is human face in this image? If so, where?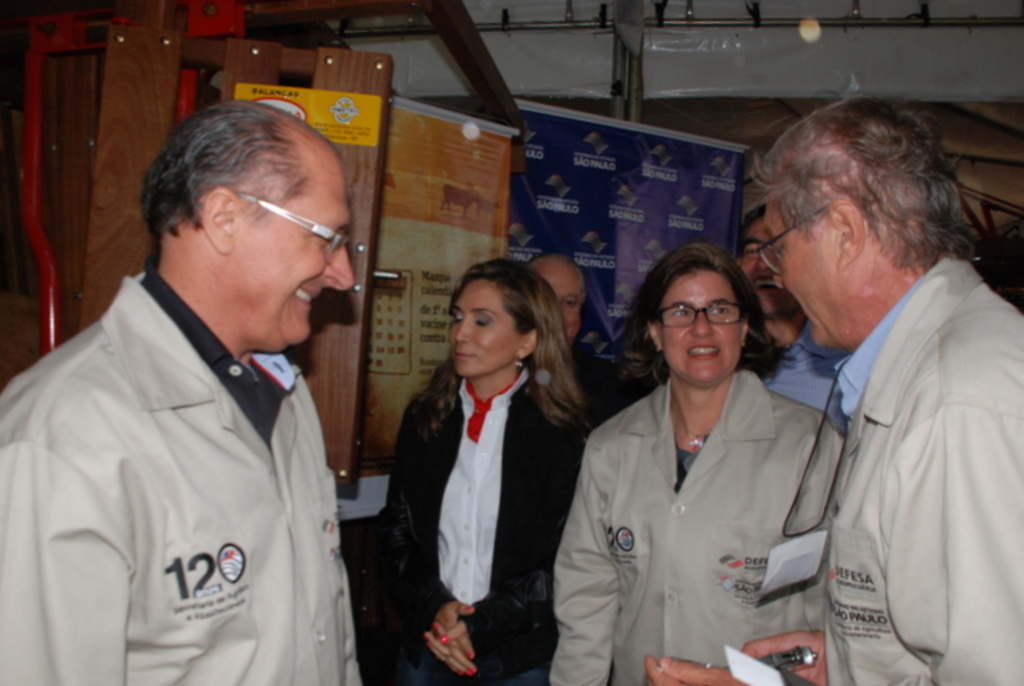
Yes, at l=768, t=192, r=854, b=351.
